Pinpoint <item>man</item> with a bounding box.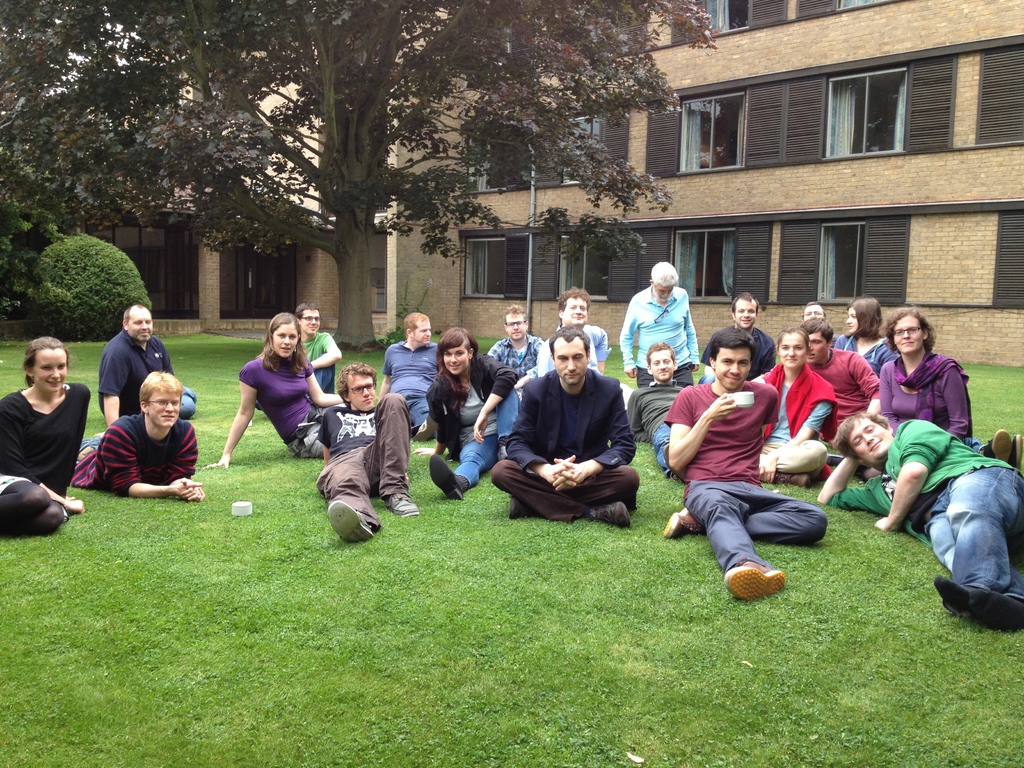
(487, 301, 544, 396).
